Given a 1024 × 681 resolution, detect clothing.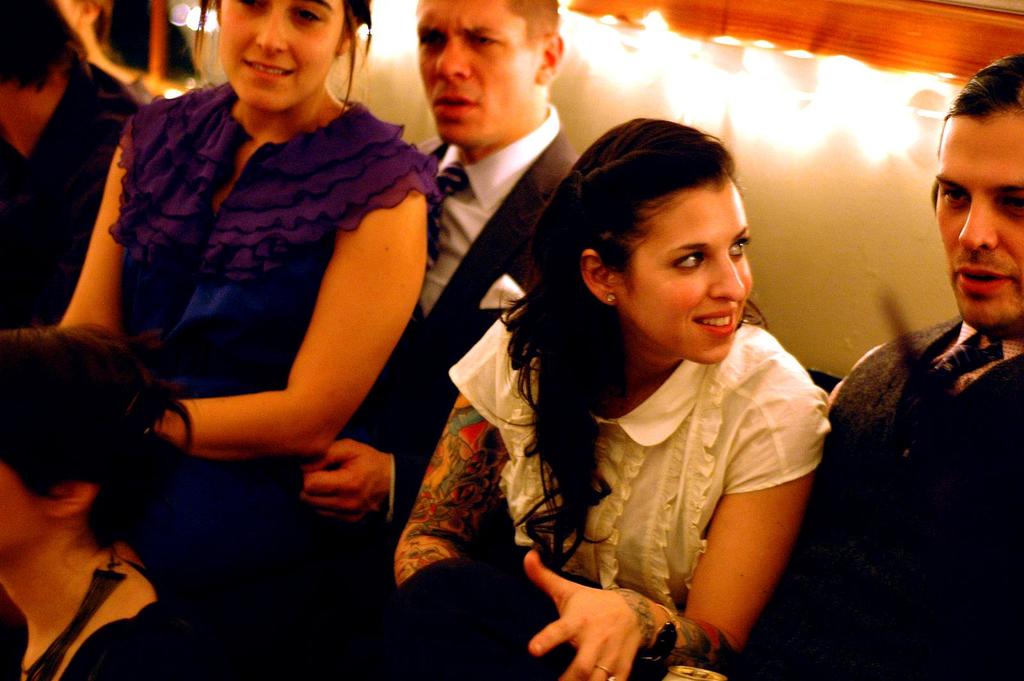
[x1=116, y1=77, x2=438, y2=545].
